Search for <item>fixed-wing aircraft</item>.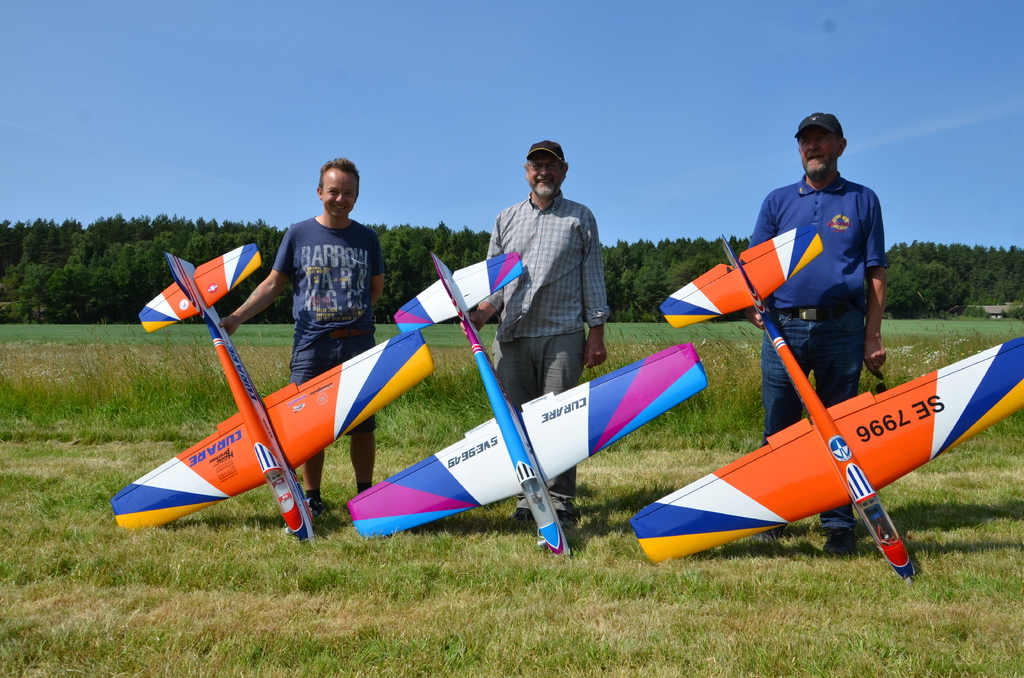
Found at left=619, top=222, right=1023, bottom=586.
